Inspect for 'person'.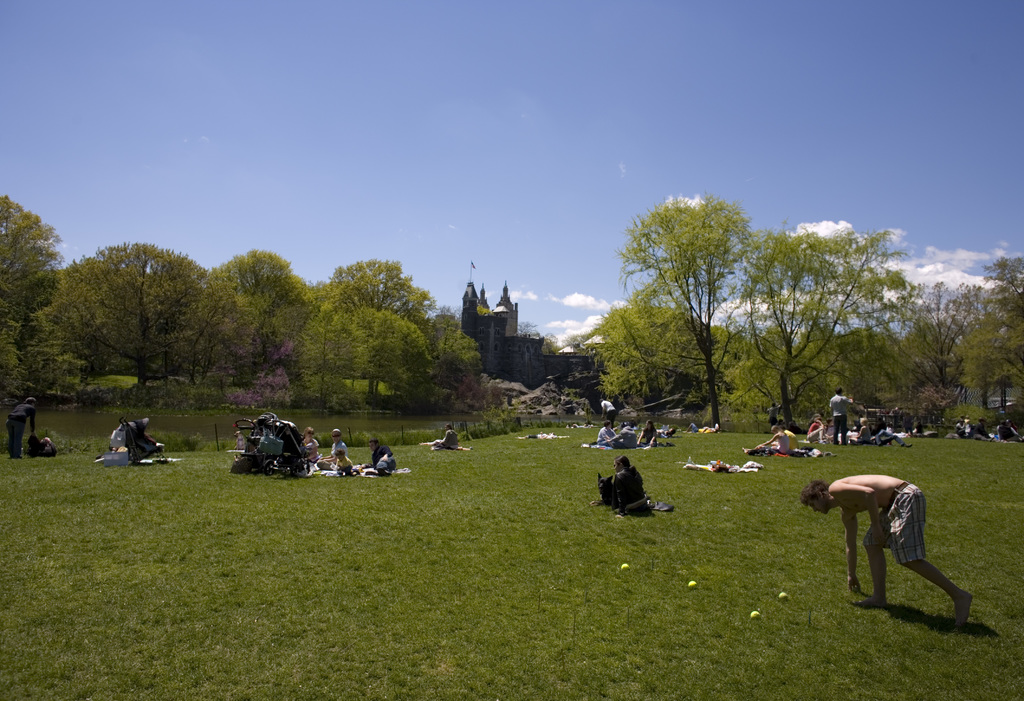
Inspection: Rect(853, 414, 872, 442).
